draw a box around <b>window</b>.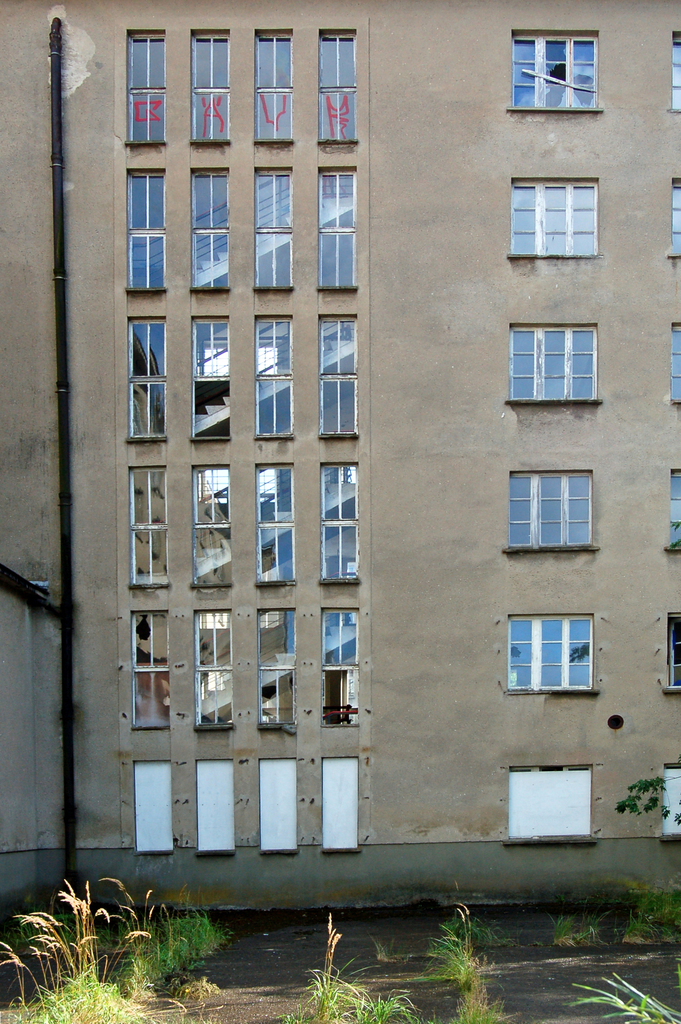
<bbox>131, 610, 172, 734</bbox>.
